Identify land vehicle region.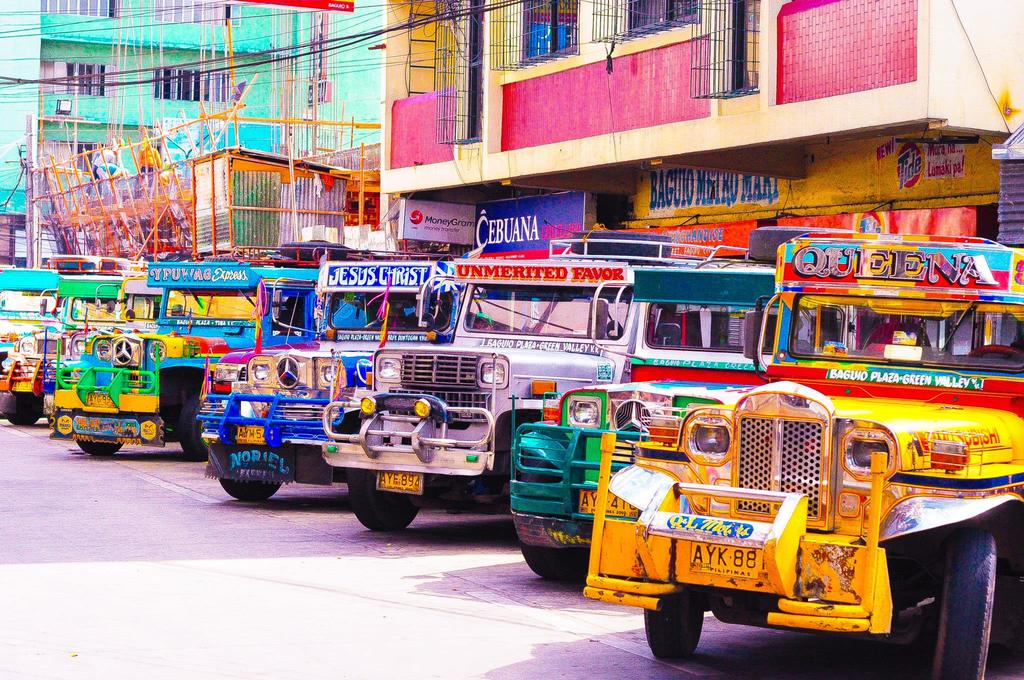
Region: [x1=583, y1=232, x2=1023, y2=679].
